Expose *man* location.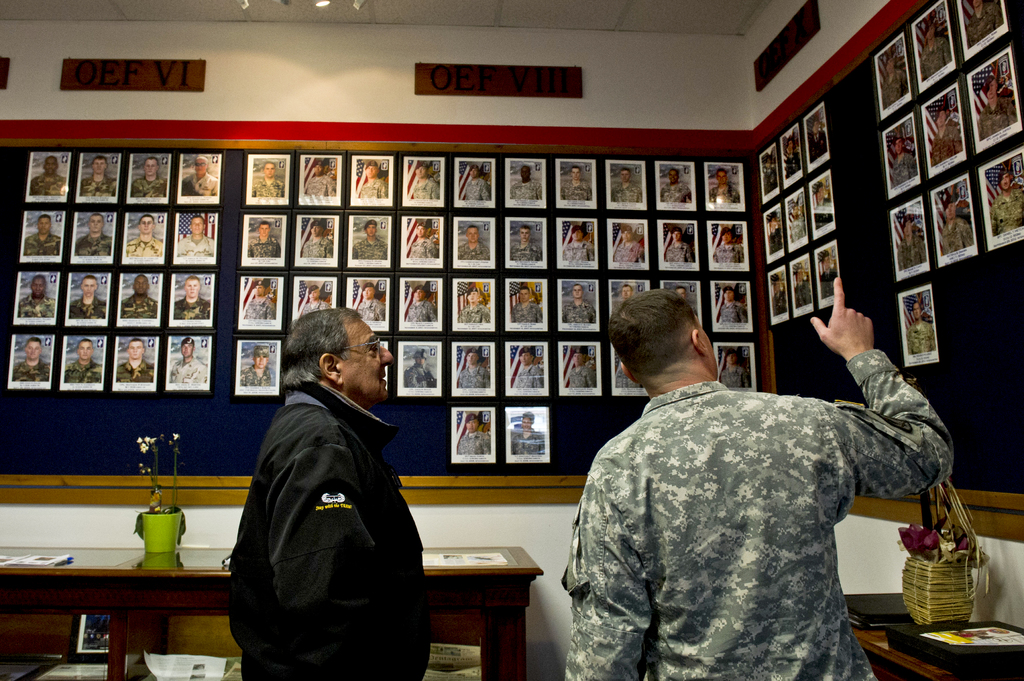
Exposed at 24,214,60,256.
